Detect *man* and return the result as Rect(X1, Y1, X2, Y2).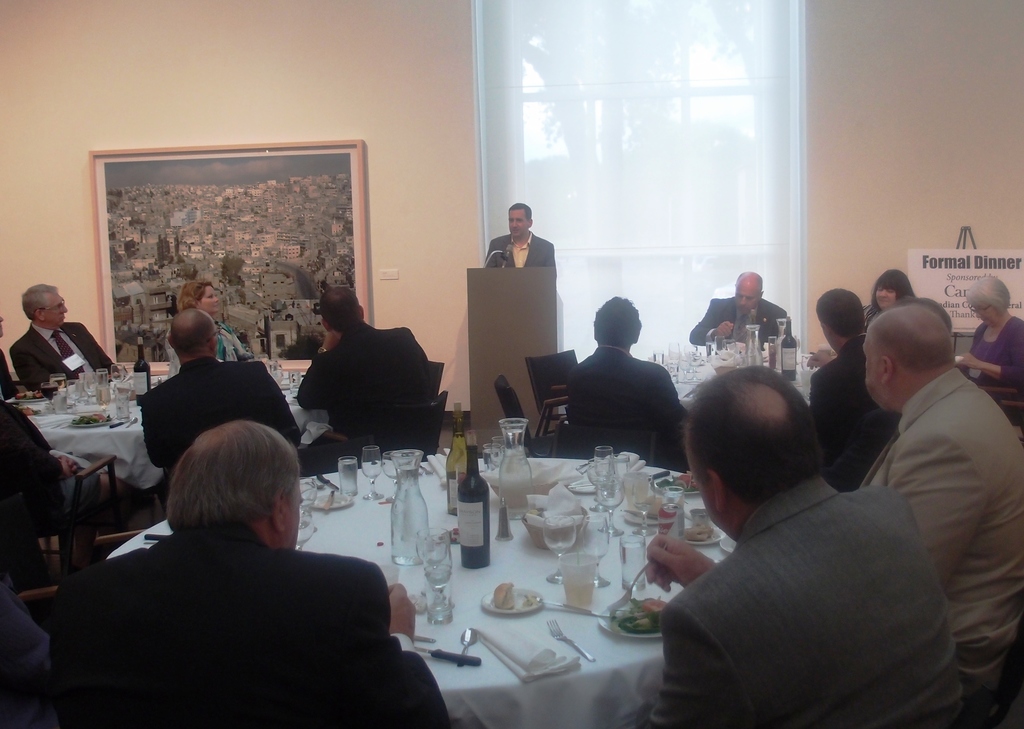
Rect(296, 285, 435, 454).
